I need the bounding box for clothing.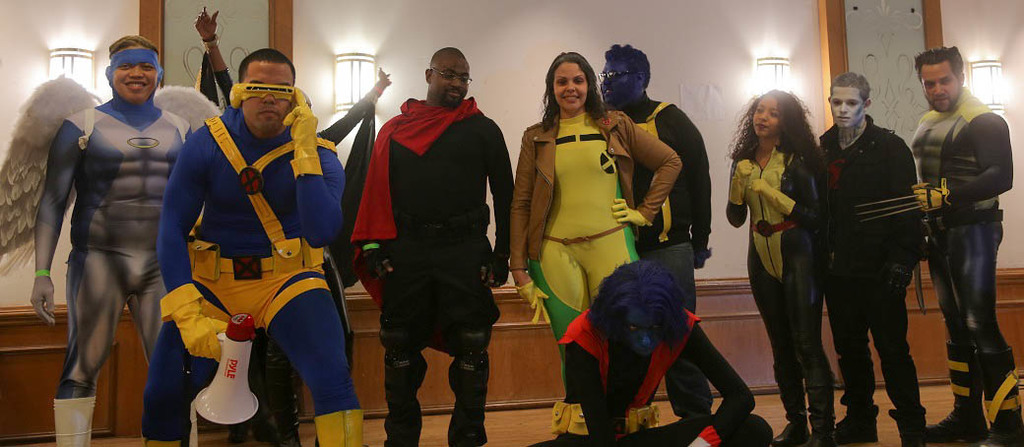
Here it is: x1=824, y1=110, x2=927, y2=417.
